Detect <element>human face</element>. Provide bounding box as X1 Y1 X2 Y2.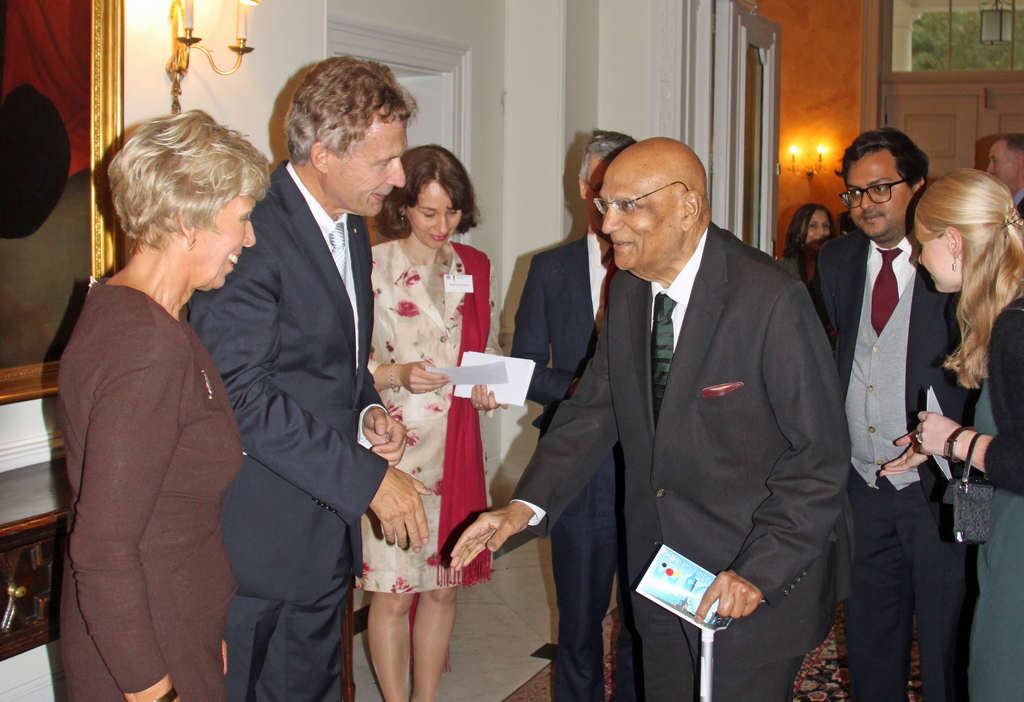
194 199 260 293.
